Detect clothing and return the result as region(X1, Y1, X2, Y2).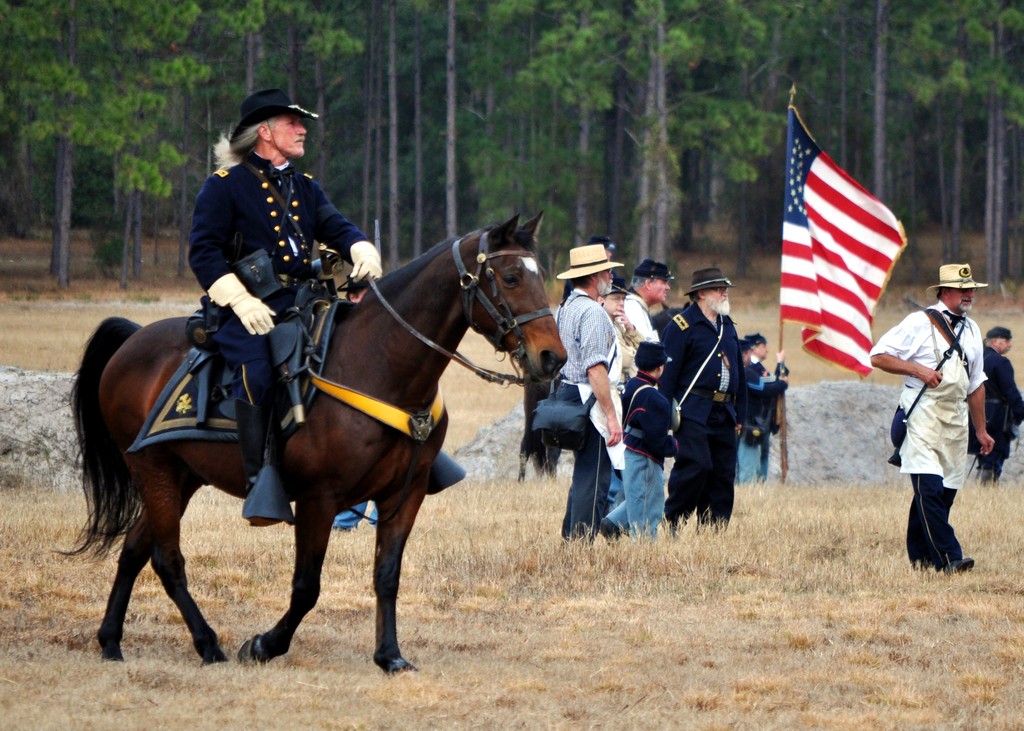
region(543, 285, 623, 526).
